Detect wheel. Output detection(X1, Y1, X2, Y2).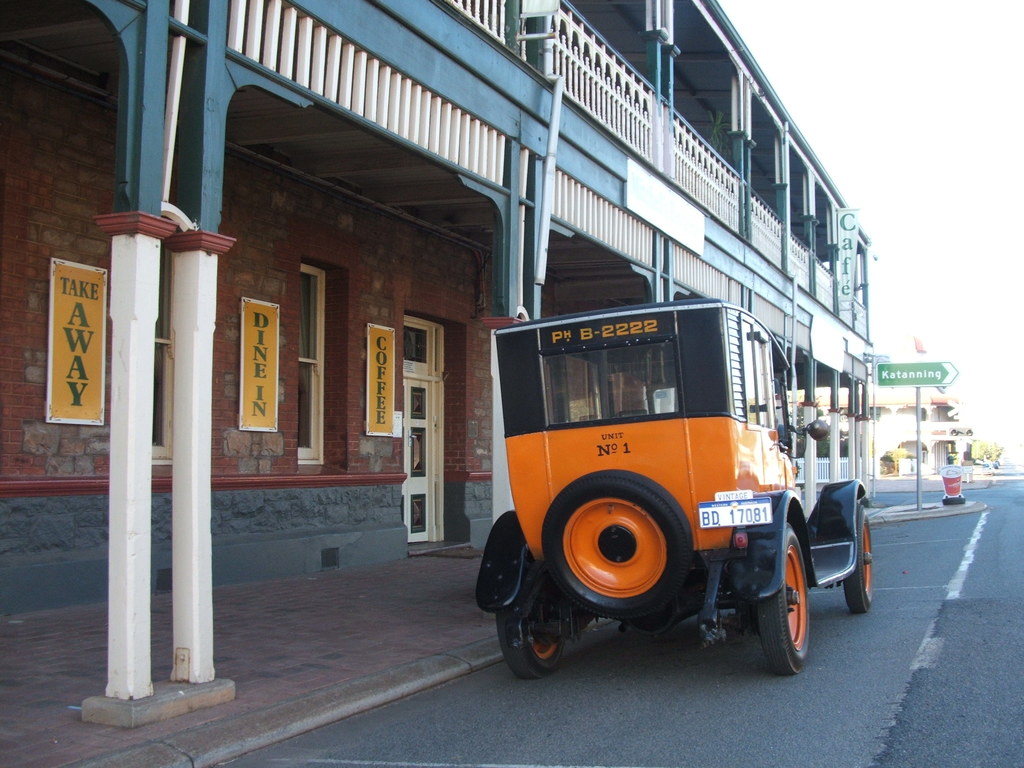
detection(542, 470, 692, 620).
